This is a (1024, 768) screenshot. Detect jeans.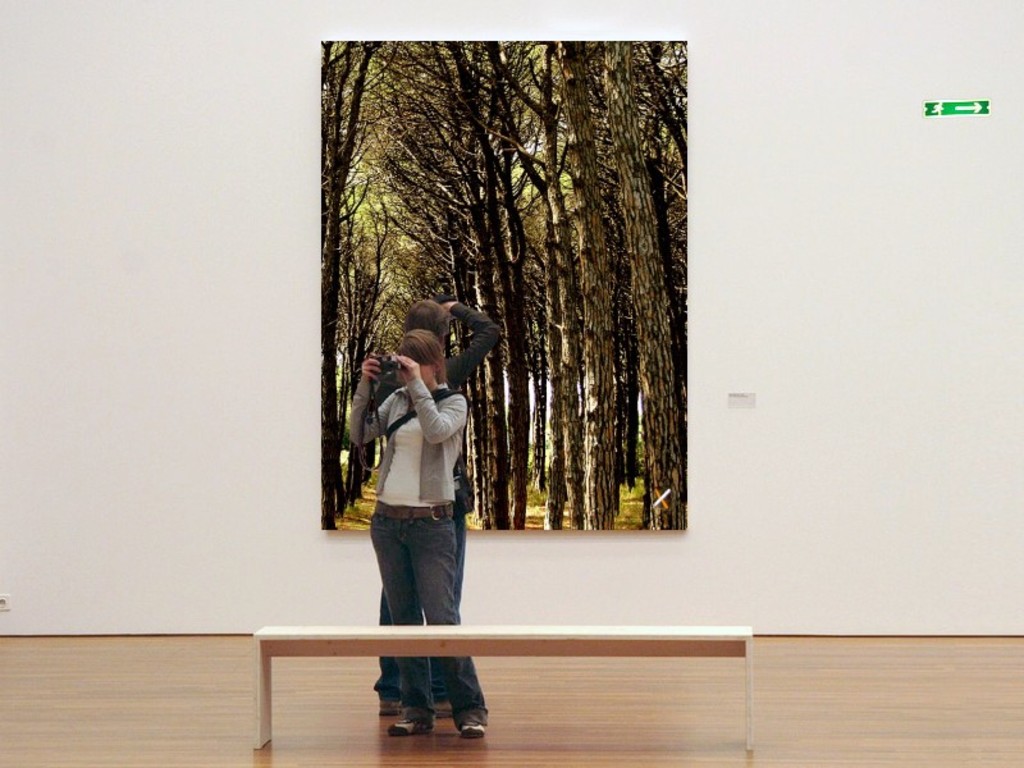
l=374, t=506, r=472, b=695.
